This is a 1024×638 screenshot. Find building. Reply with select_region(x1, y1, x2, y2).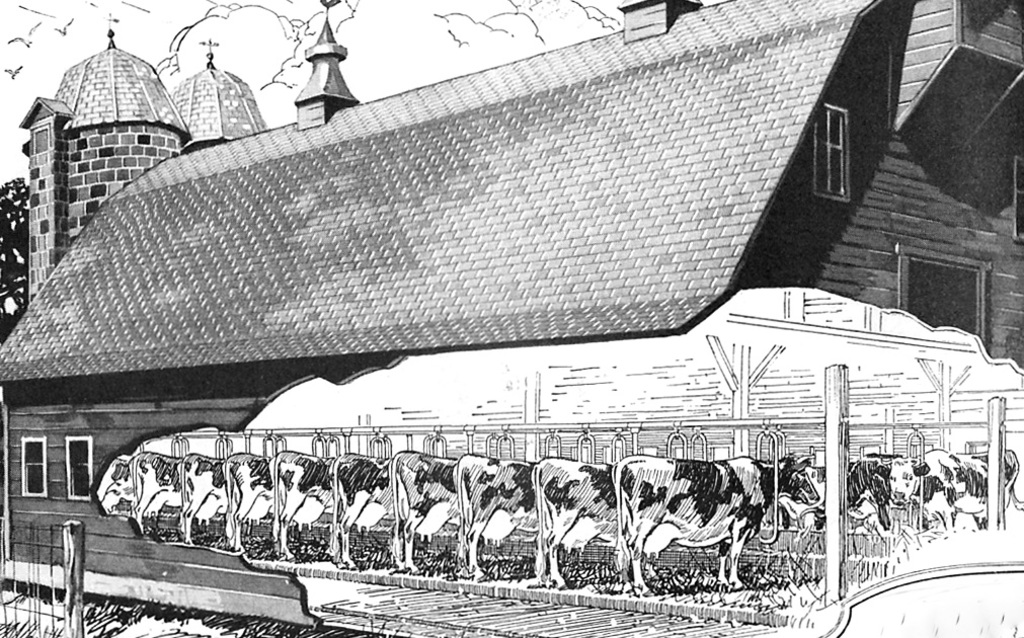
select_region(0, 0, 1023, 623).
